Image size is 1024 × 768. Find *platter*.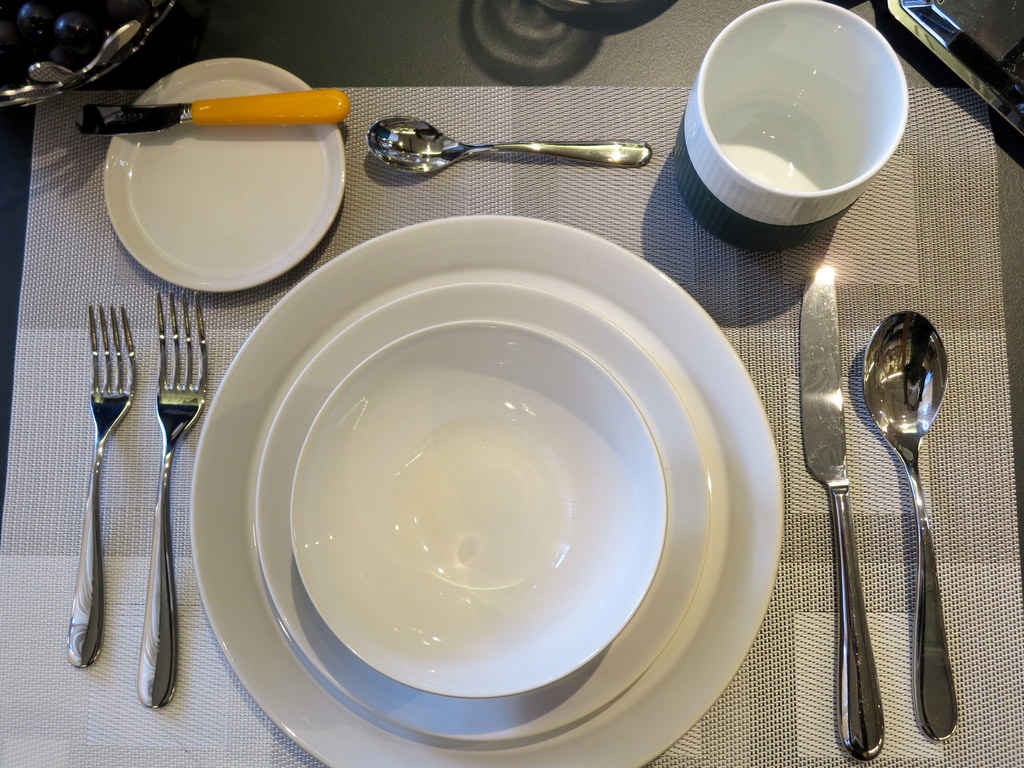
crop(293, 321, 665, 697).
